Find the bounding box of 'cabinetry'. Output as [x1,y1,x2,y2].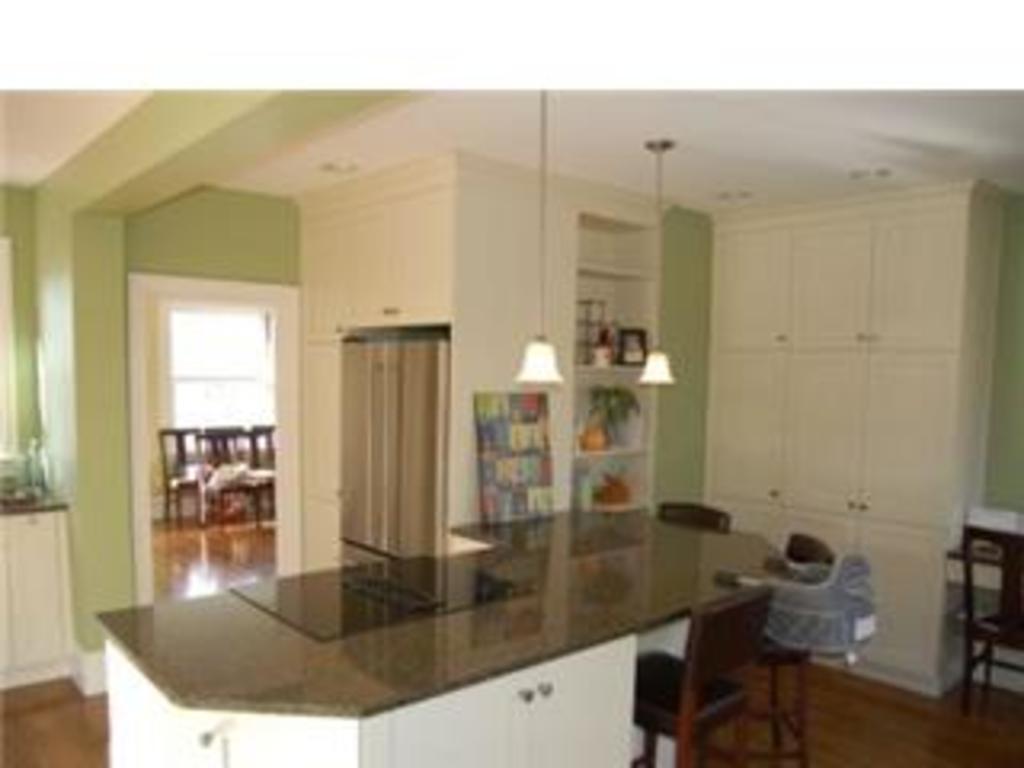
[880,214,963,355].
